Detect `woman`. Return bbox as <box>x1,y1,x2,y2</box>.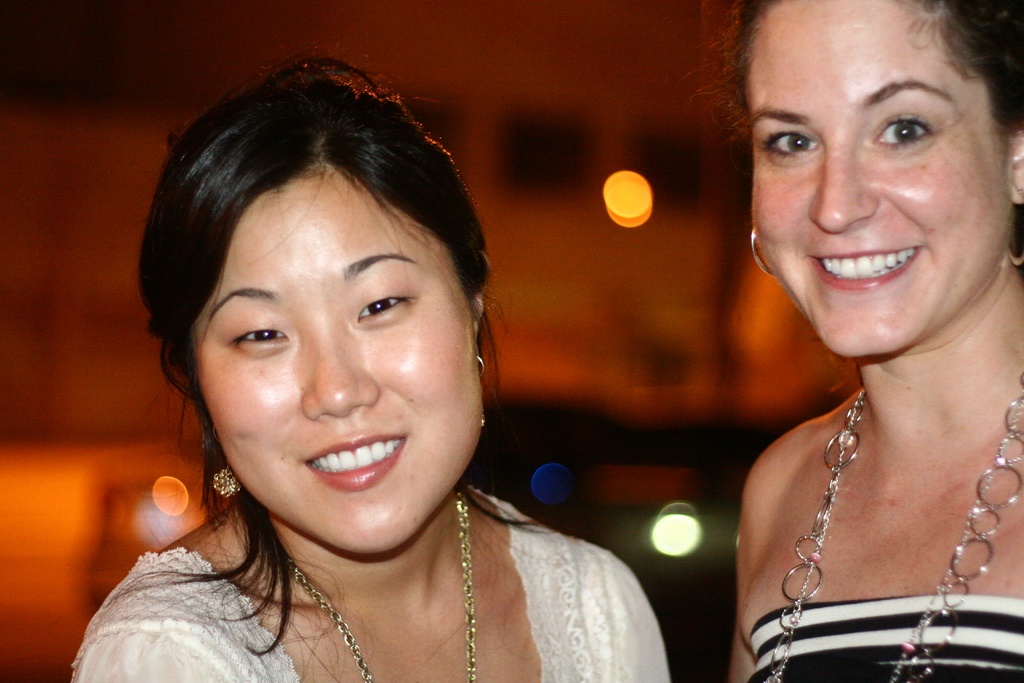
<box>687,0,1023,682</box>.
